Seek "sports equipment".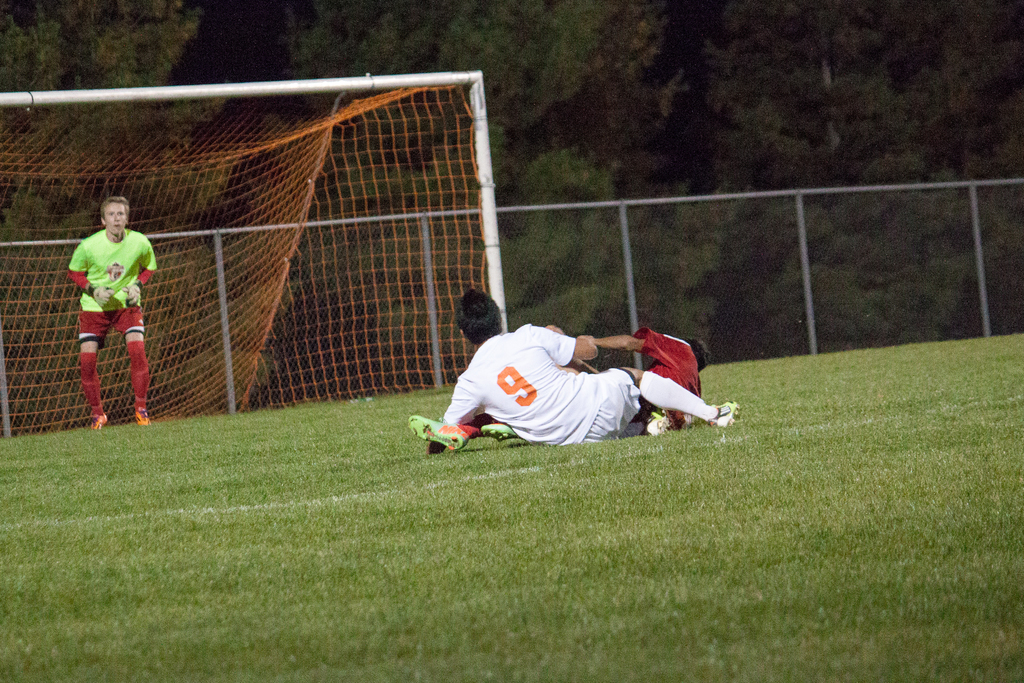
locate(0, 85, 492, 440).
